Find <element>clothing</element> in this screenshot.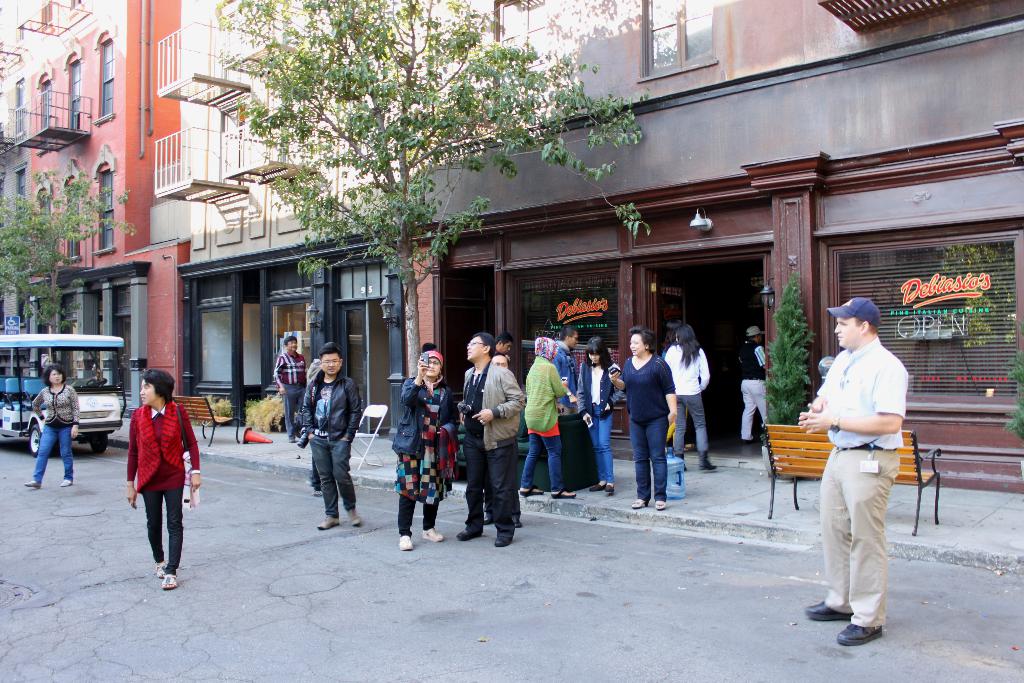
The bounding box for <element>clothing</element> is crop(460, 361, 522, 534).
